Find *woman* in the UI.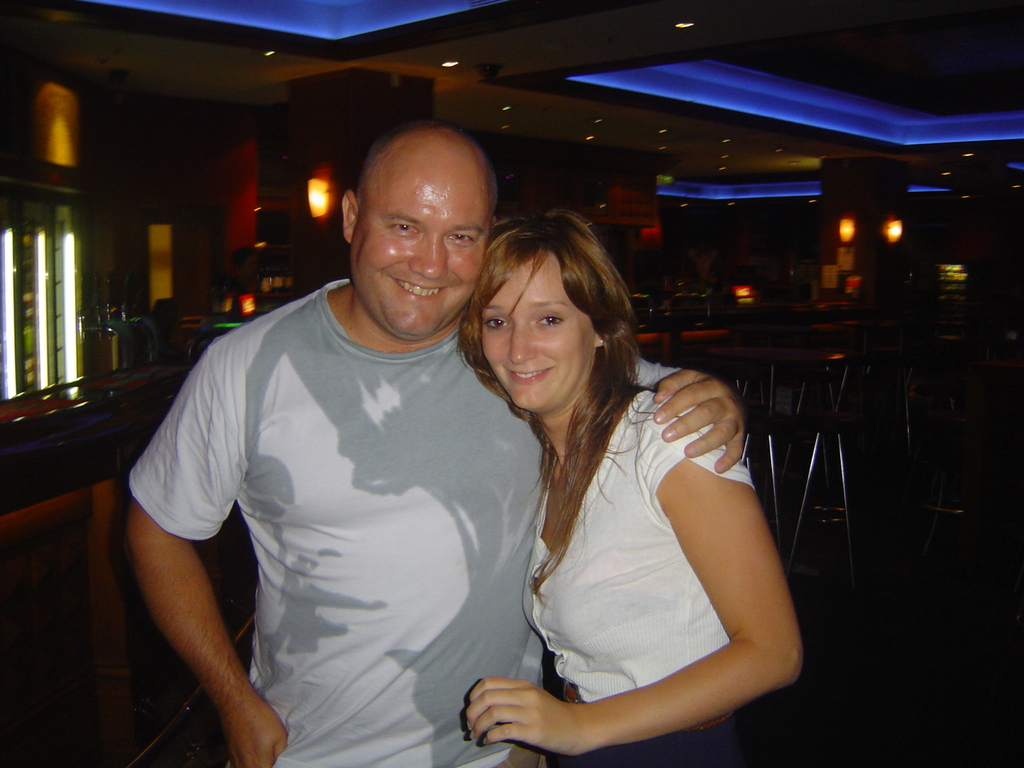
UI element at locate(444, 198, 778, 767).
